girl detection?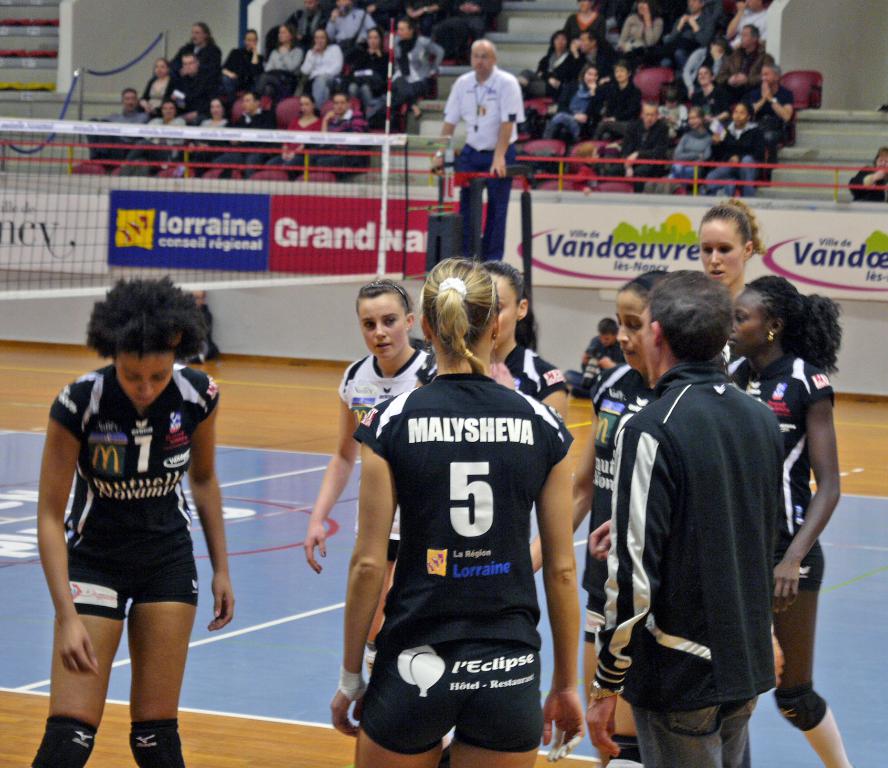
<bbox>482, 261, 571, 423</bbox>
